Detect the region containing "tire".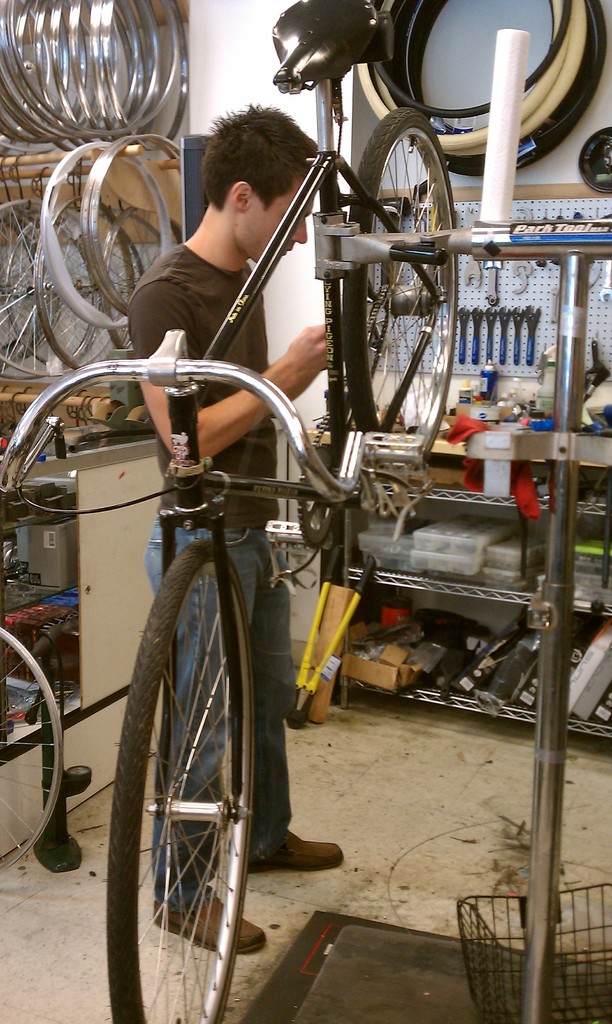
BBox(104, 533, 261, 1023).
